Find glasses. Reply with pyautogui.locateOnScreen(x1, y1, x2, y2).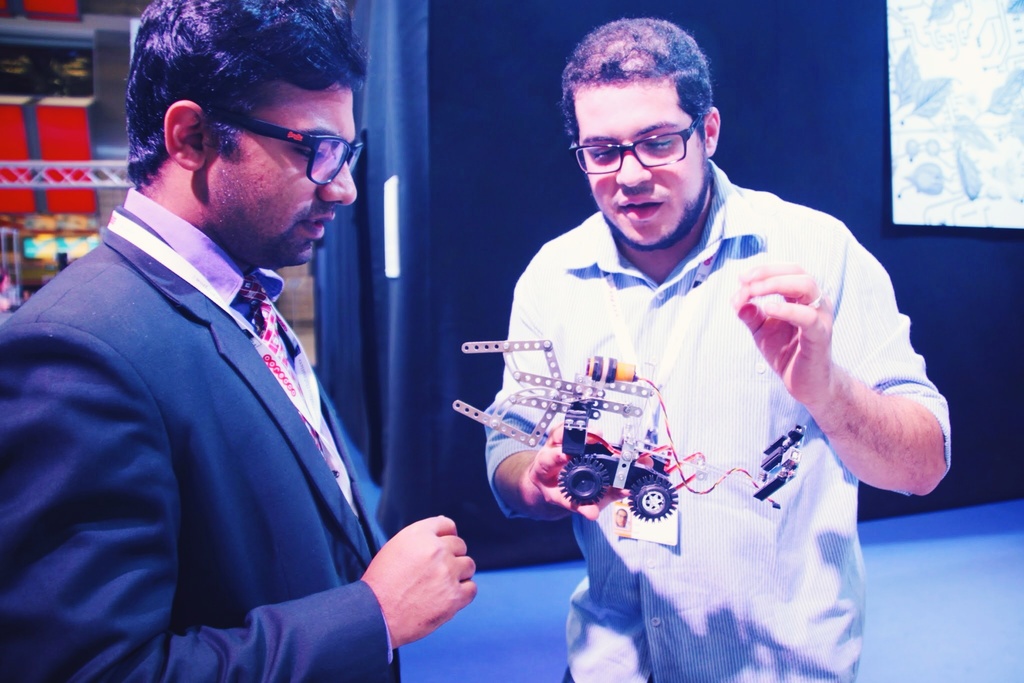
pyautogui.locateOnScreen(213, 110, 389, 195).
